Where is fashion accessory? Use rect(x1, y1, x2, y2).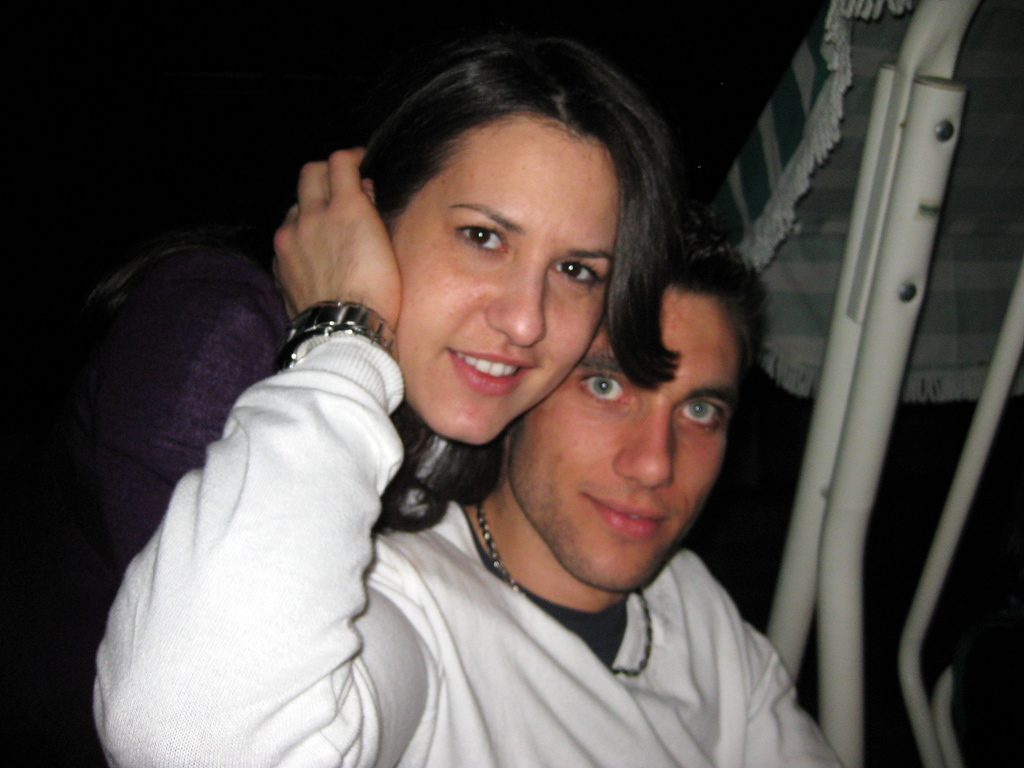
rect(276, 299, 401, 367).
